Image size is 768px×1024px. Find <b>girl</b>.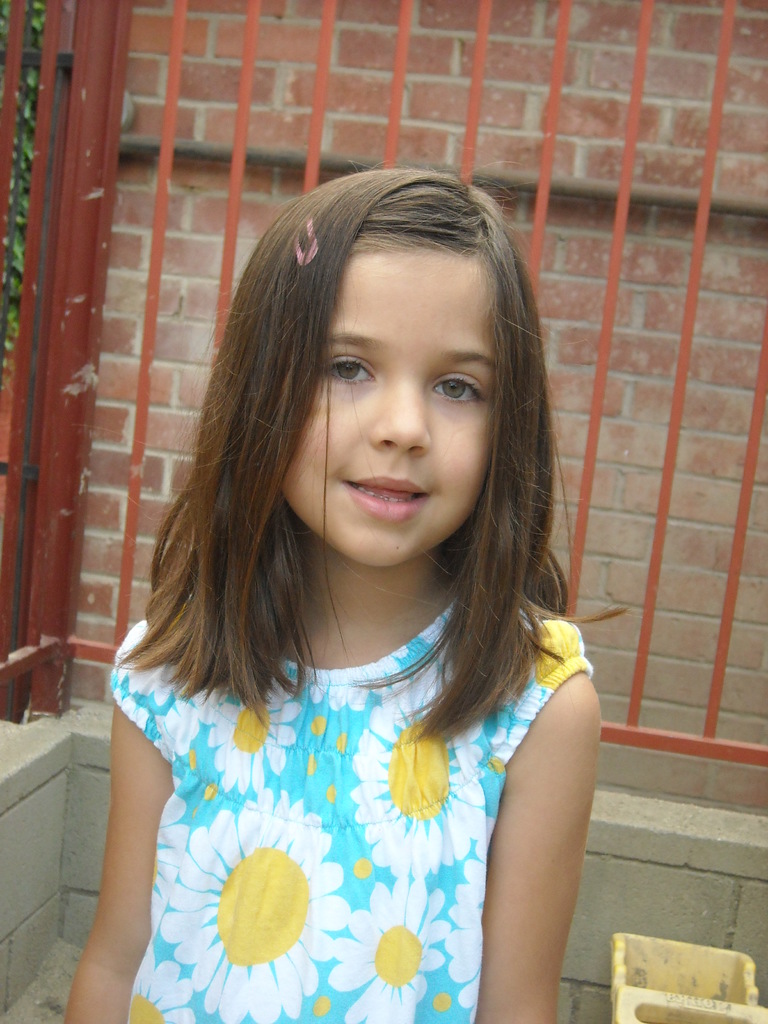
detection(91, 144, 611, 1023).
